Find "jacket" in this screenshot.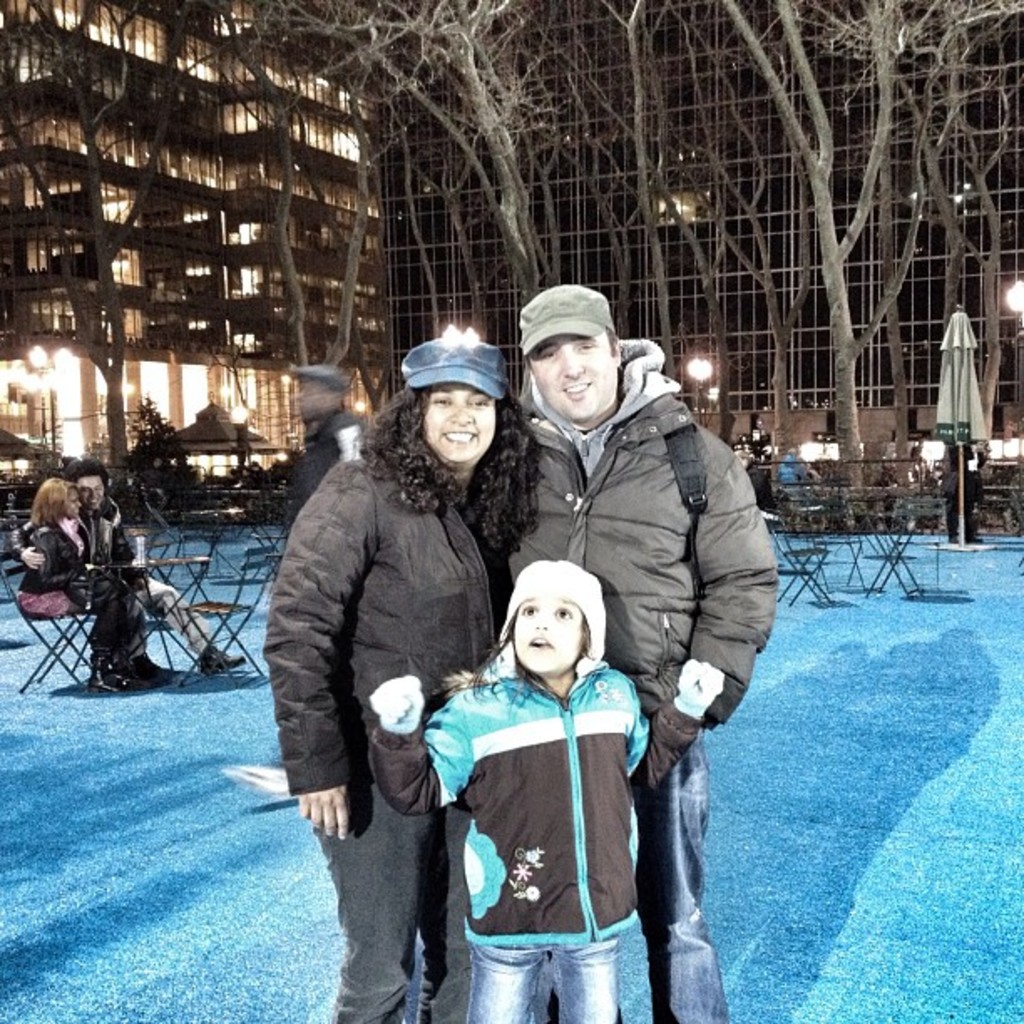
The bounding box for "jacket" is [370,651,658,949].
